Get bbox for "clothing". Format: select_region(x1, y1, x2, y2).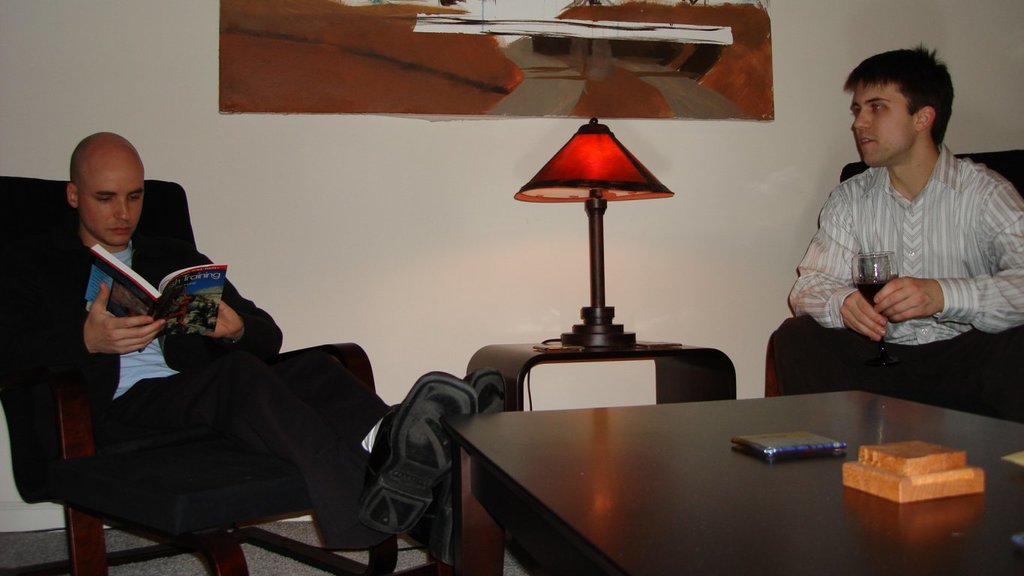
select_region(798, 114, 1010, 377).
